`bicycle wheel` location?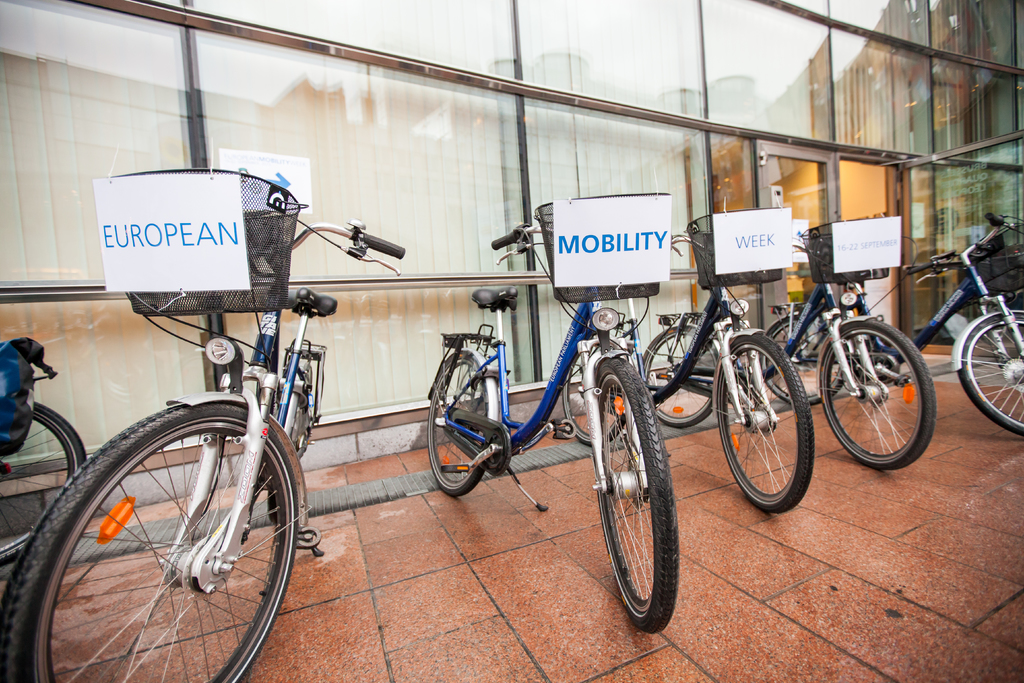
0,394,91,568
